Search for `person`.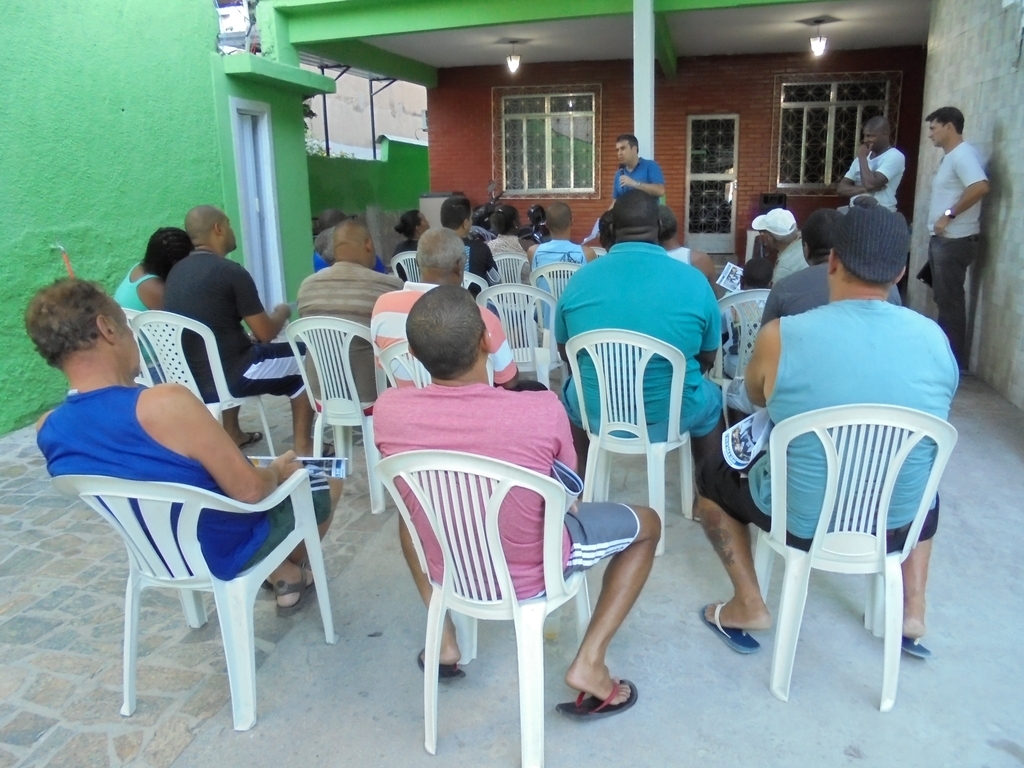
Found at [754,210,798,286].
